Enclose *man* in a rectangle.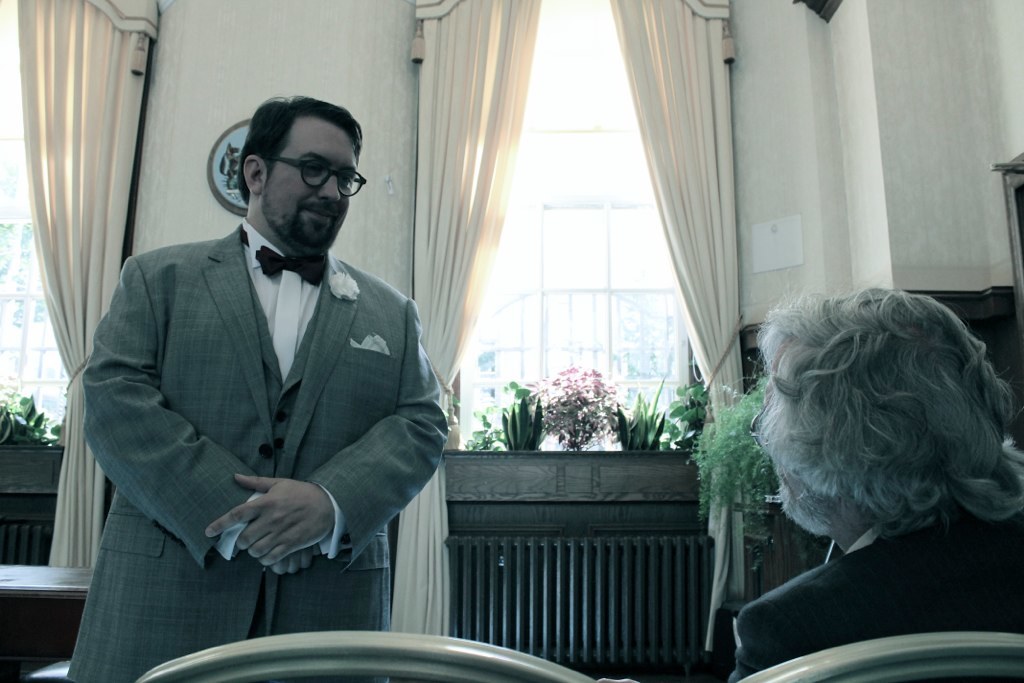
<region>695, 276, 1023, 682</region>.
